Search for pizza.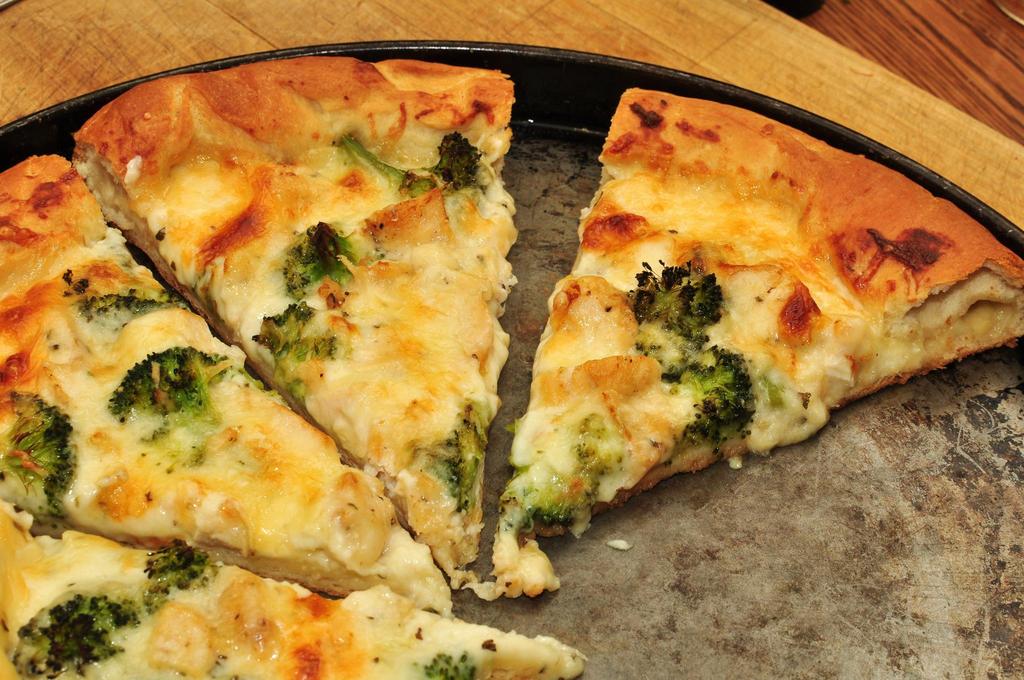
Found at [x1=0, y1=154, x2=451, y2=612].
